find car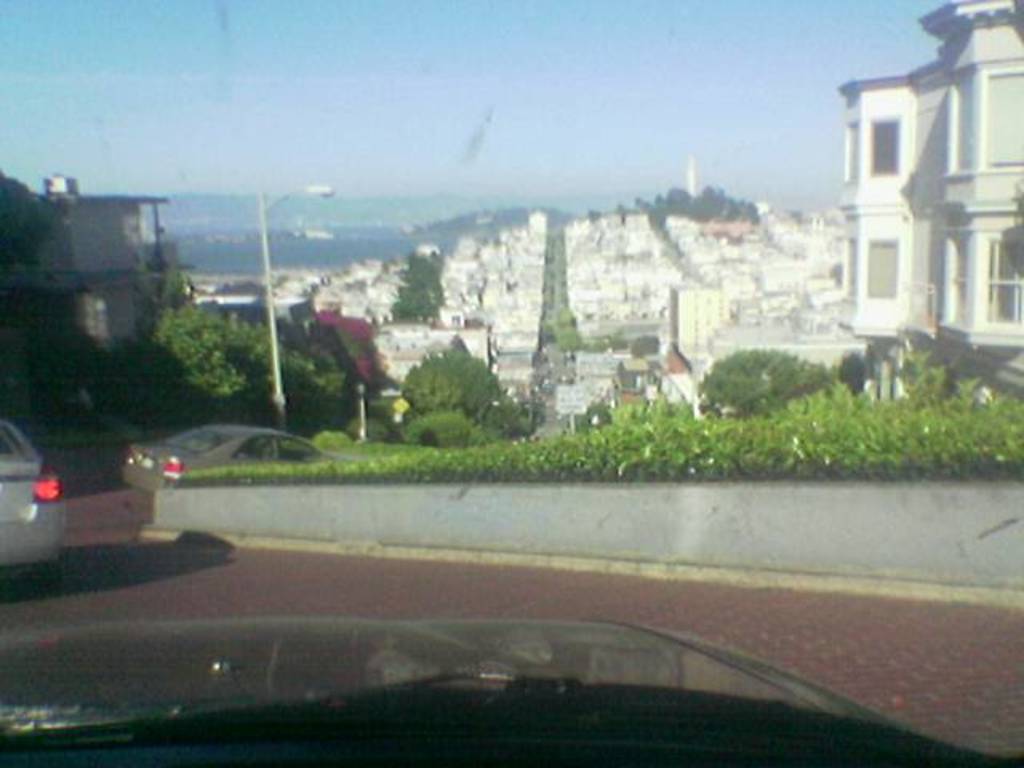
[left=10, top=434, right=186, bottom=579]
